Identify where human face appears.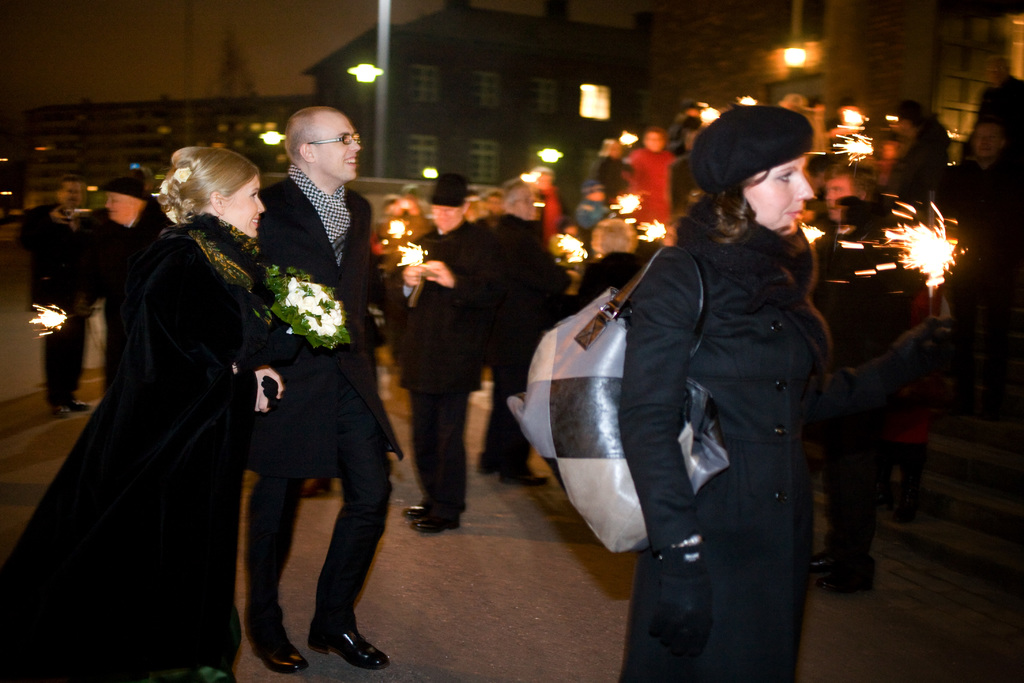
Appears at 752,154,812,234.
